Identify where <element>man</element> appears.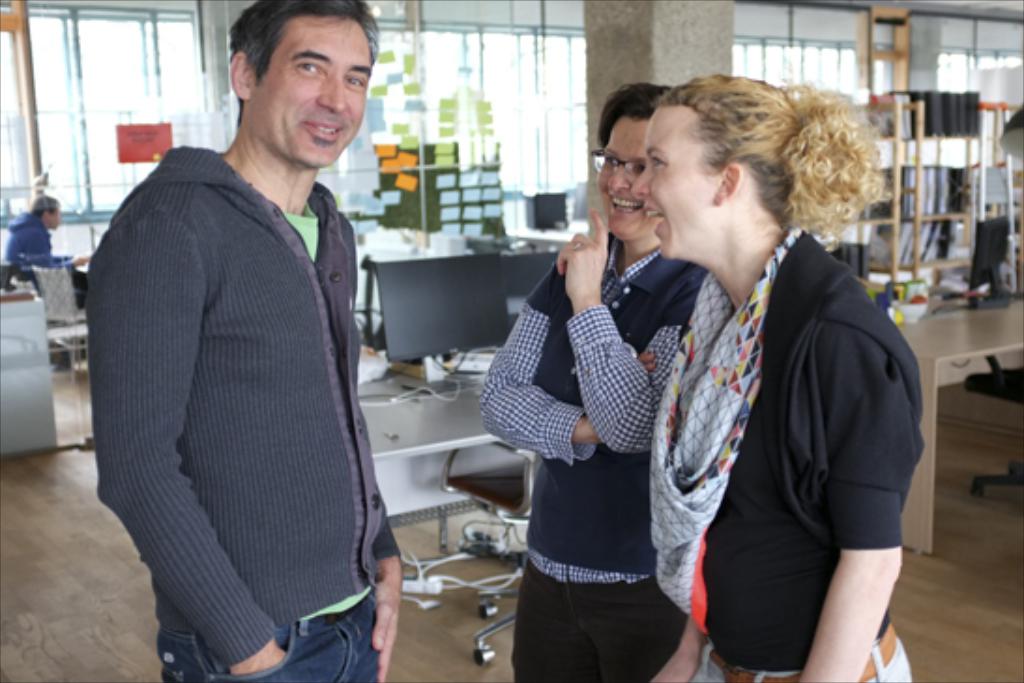
Appears at (left=79, top=6, right=417, bottom=670).
